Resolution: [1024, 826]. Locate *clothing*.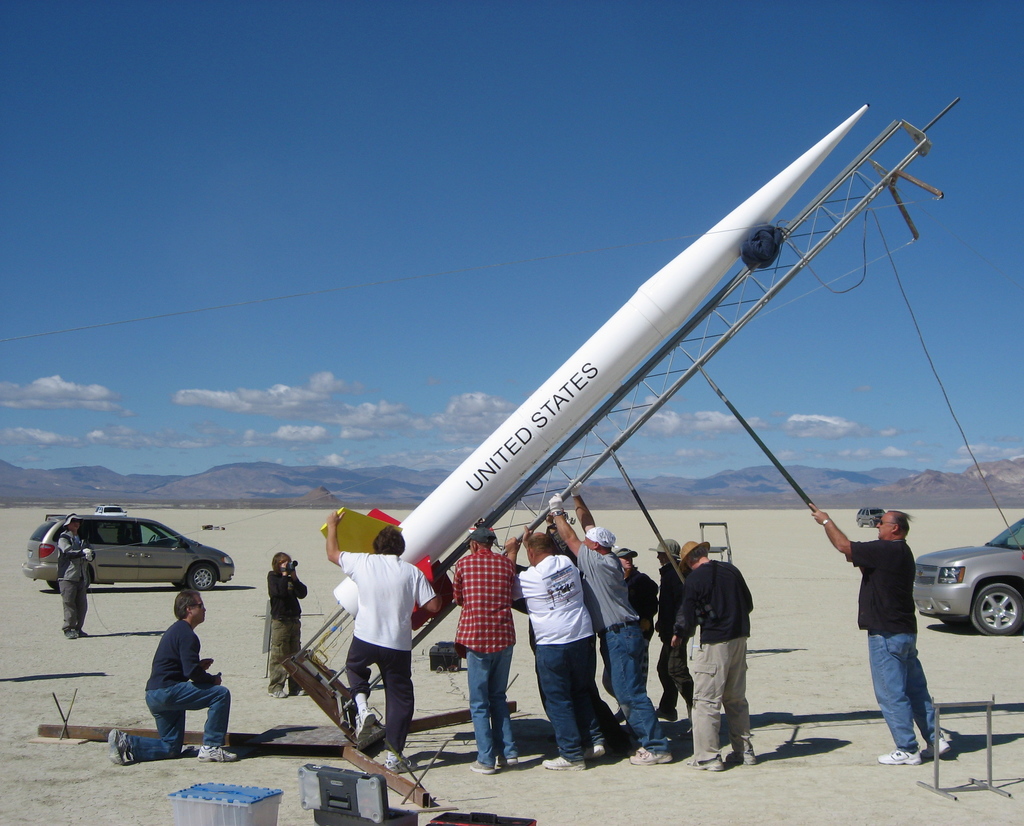
<region>124, 609, 217, 752</region>.
